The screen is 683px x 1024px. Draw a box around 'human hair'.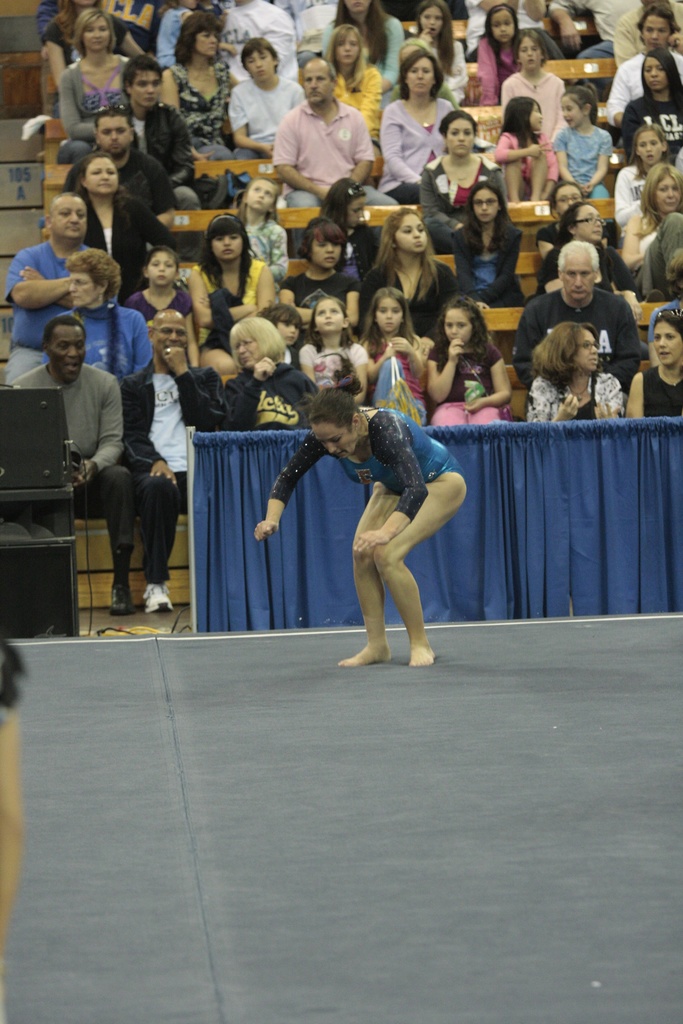
bbox=(632, 161, 682, 230).
